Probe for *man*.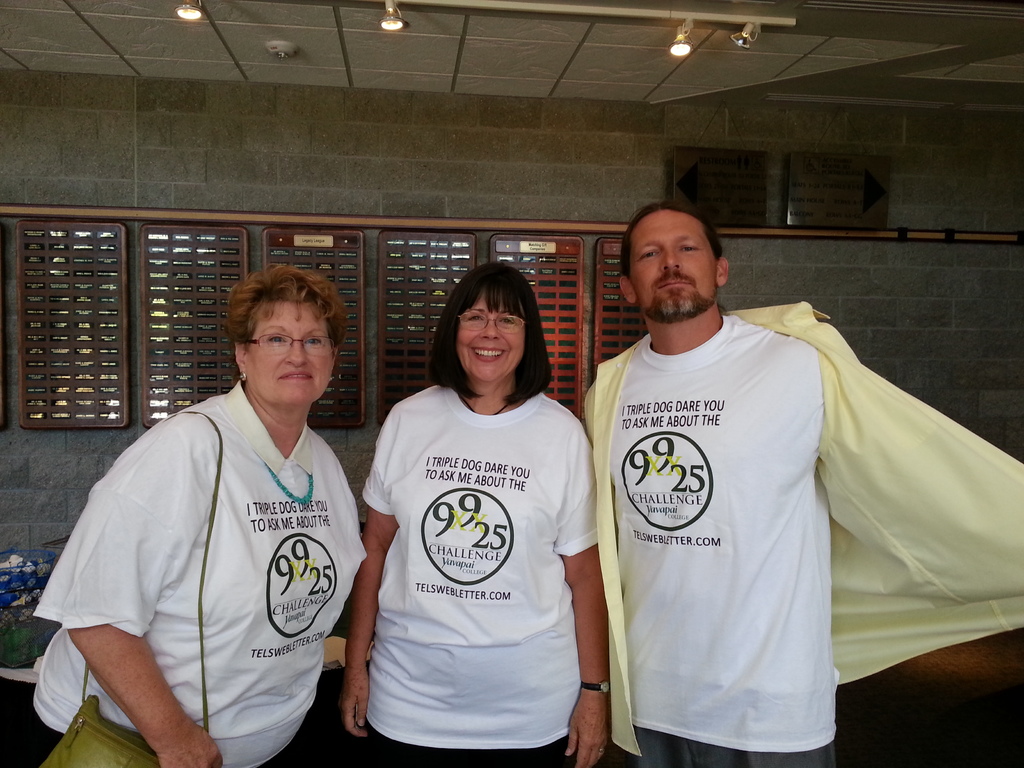
Probe result: x1=557, y1=172, x2=852, y2=762.
